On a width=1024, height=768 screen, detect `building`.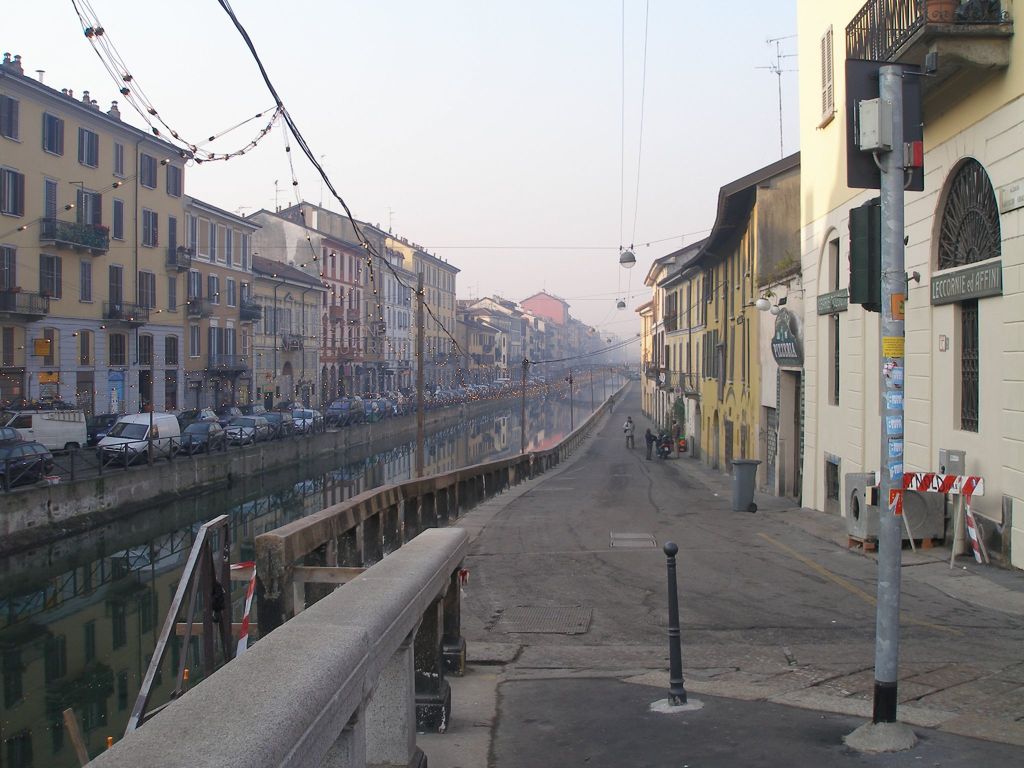
bbox=[644, 238, 710, 426].
